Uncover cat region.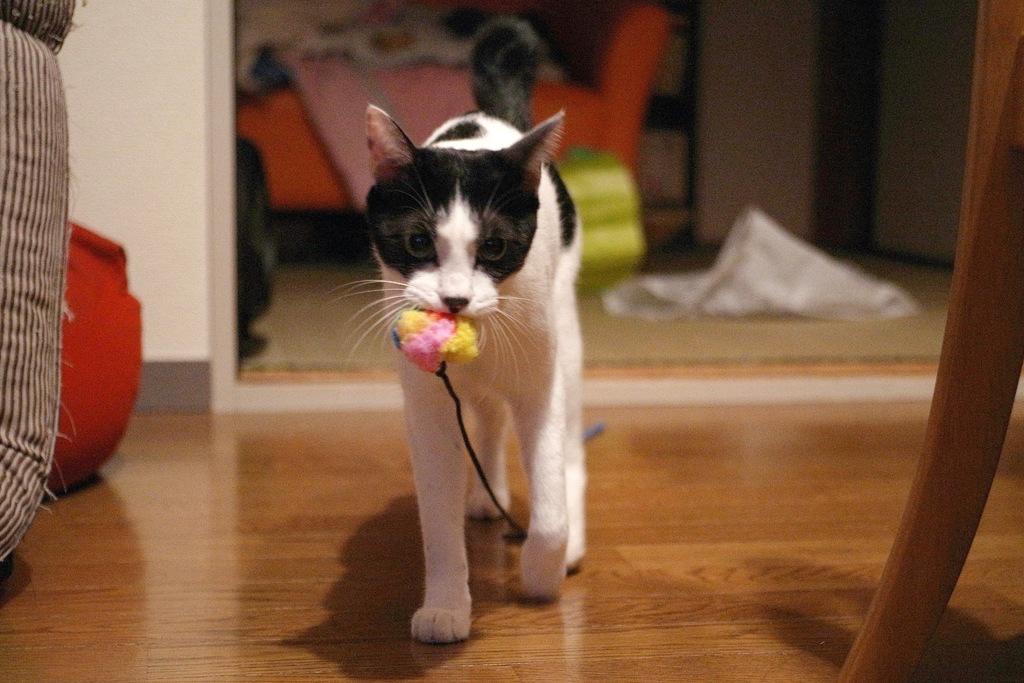
Uncovered: (x1=322, y1=16, x2=587, y2=648).
